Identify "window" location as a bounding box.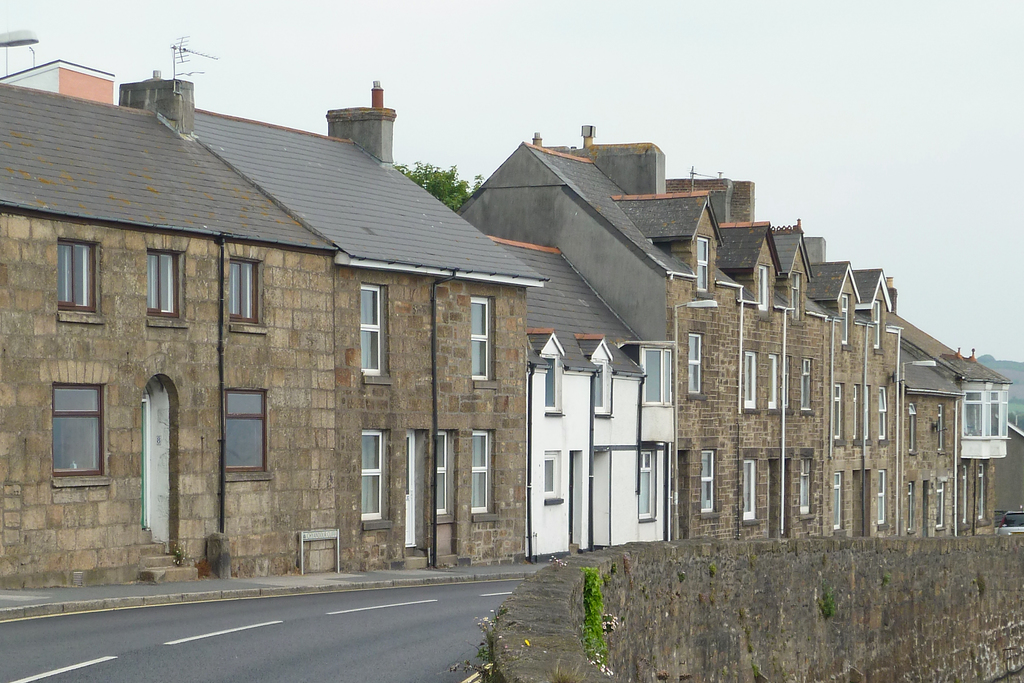
BBox(538, 349, 564, 420).
